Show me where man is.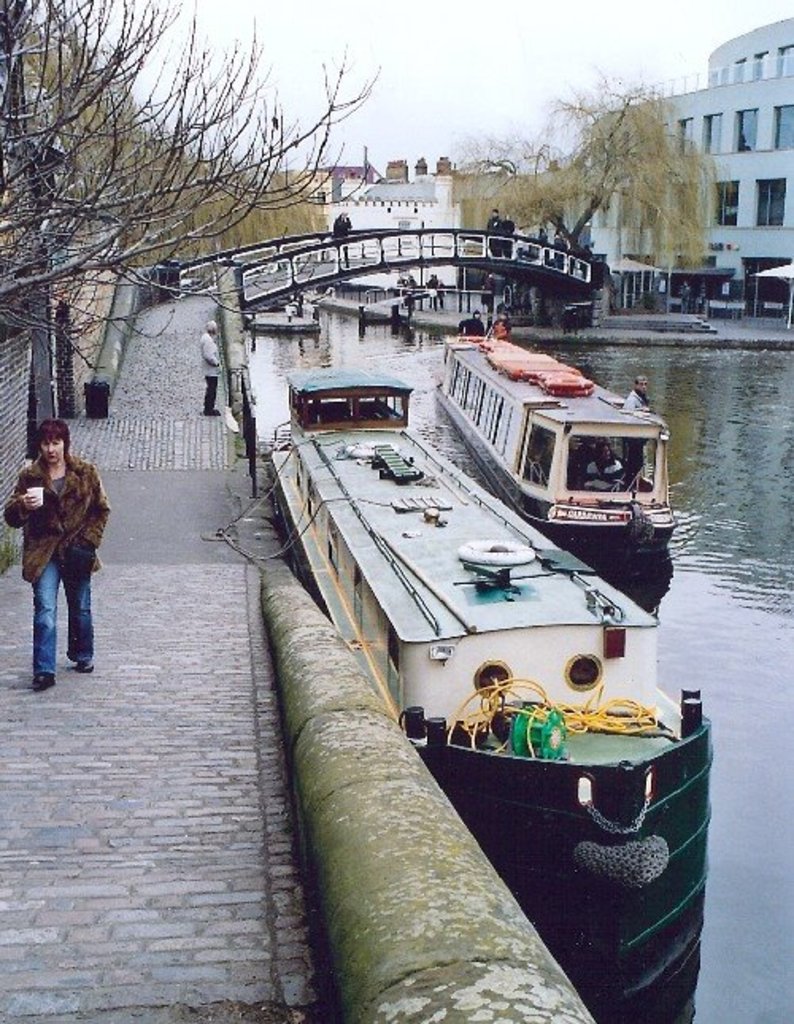
man is at (456, 308, 486, 337).
